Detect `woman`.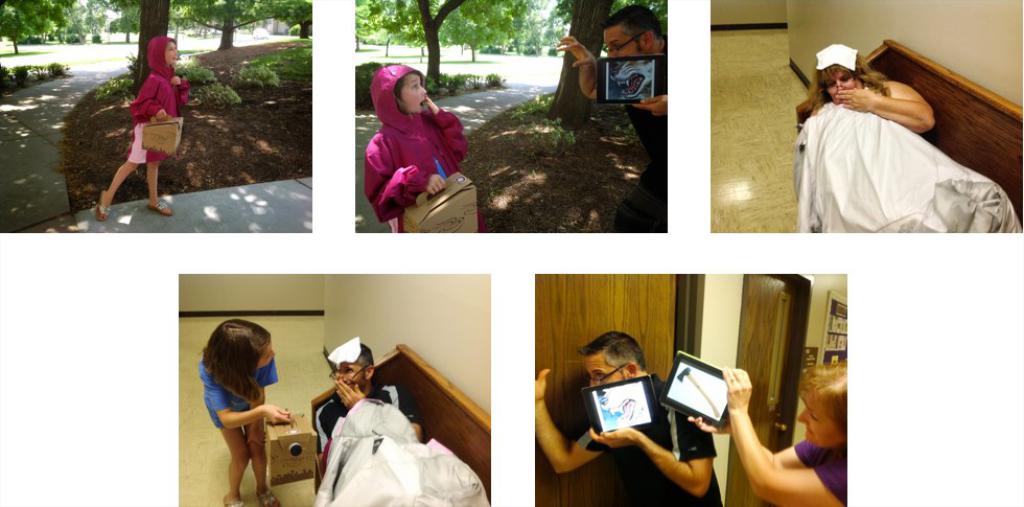
Detected at {"x1": 187, "y1": 308, "x2": 288, "y2": 479}.
